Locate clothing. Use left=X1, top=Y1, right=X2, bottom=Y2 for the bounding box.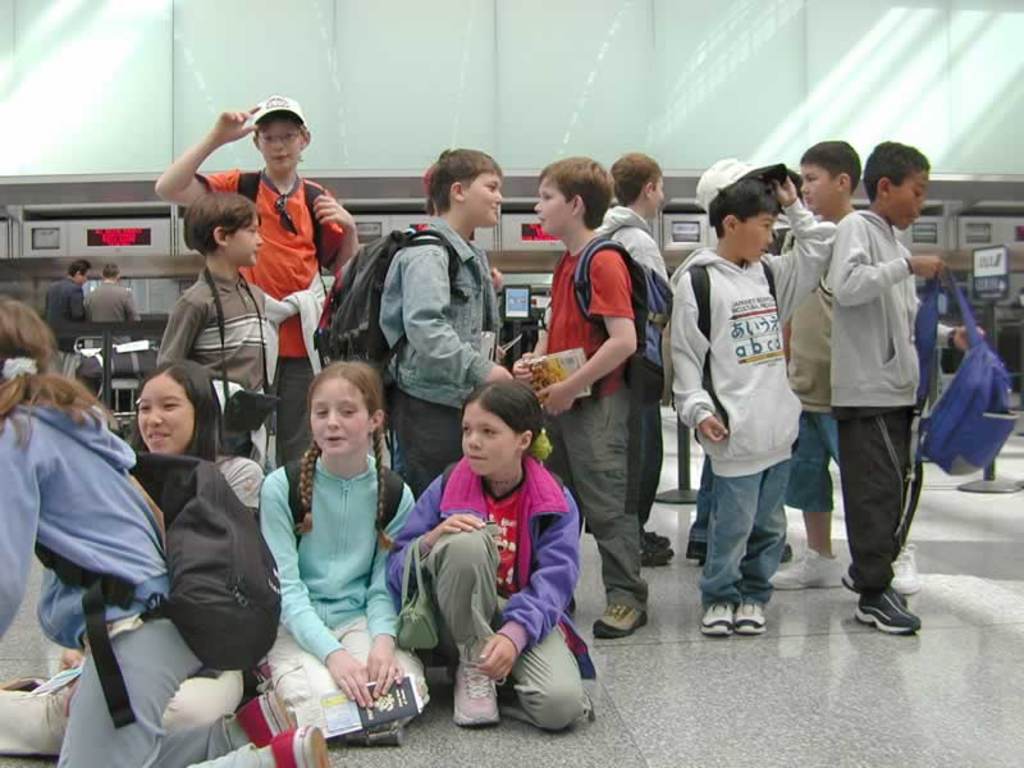
left=154, top=265, right=303, bottom=399.
